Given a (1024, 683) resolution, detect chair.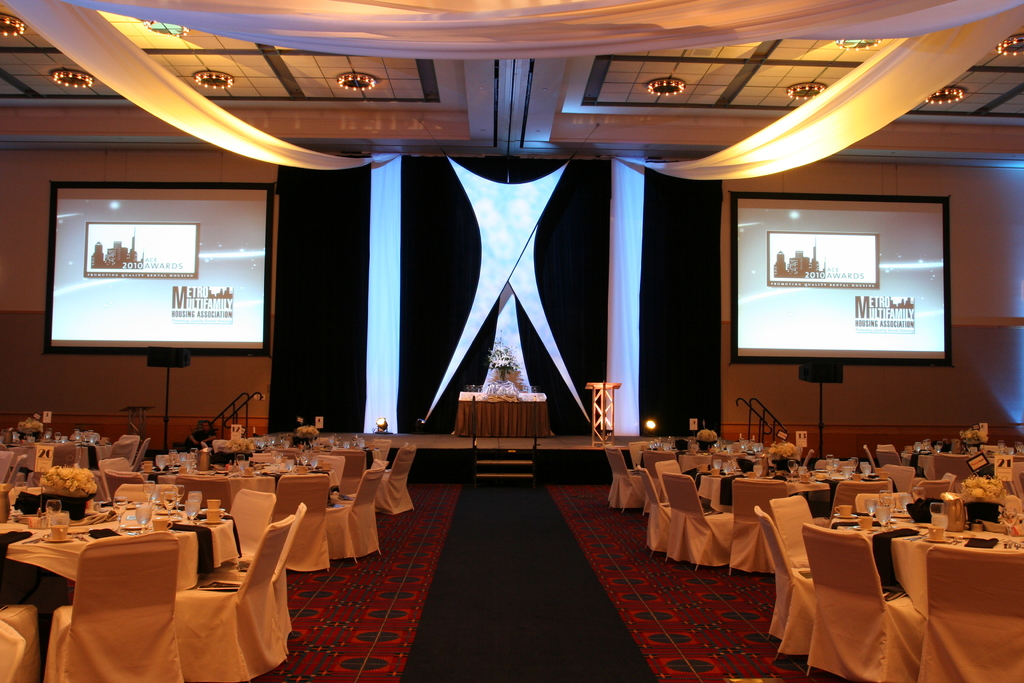
rect(235, 487, 279, 563).
